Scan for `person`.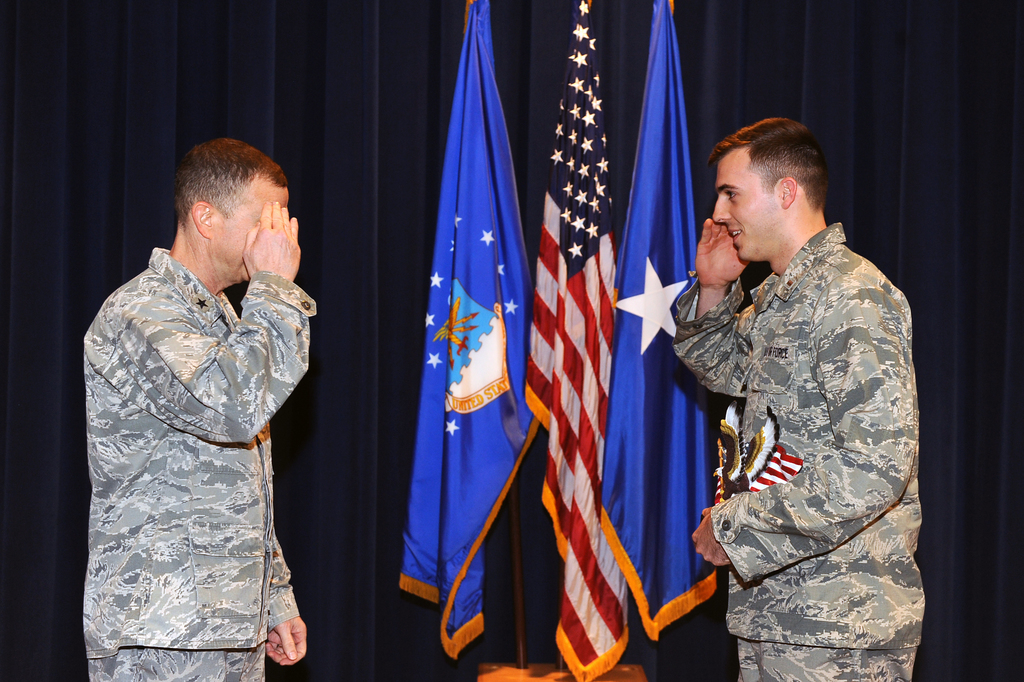
Scan result: bbox=[673, 117, 926, 681].
